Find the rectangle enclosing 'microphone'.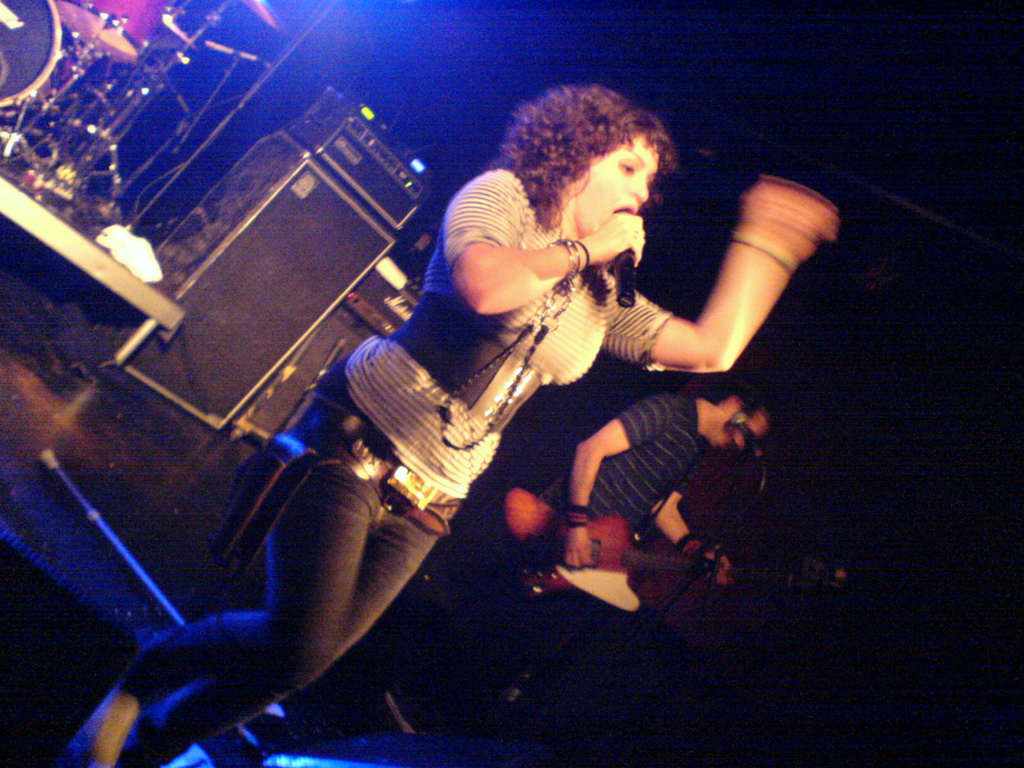
bbox=[730, 414, 769, 463].
